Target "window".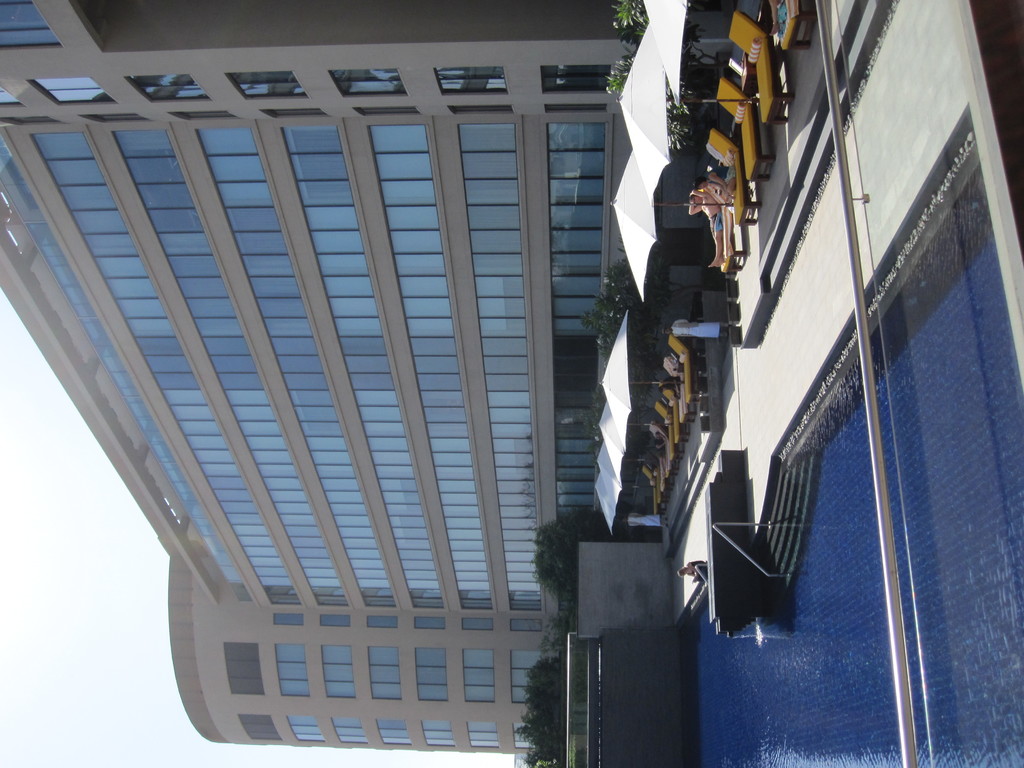
Target region: {"left": 86, "top": 109, "right": 145, "bottom": 129}.
